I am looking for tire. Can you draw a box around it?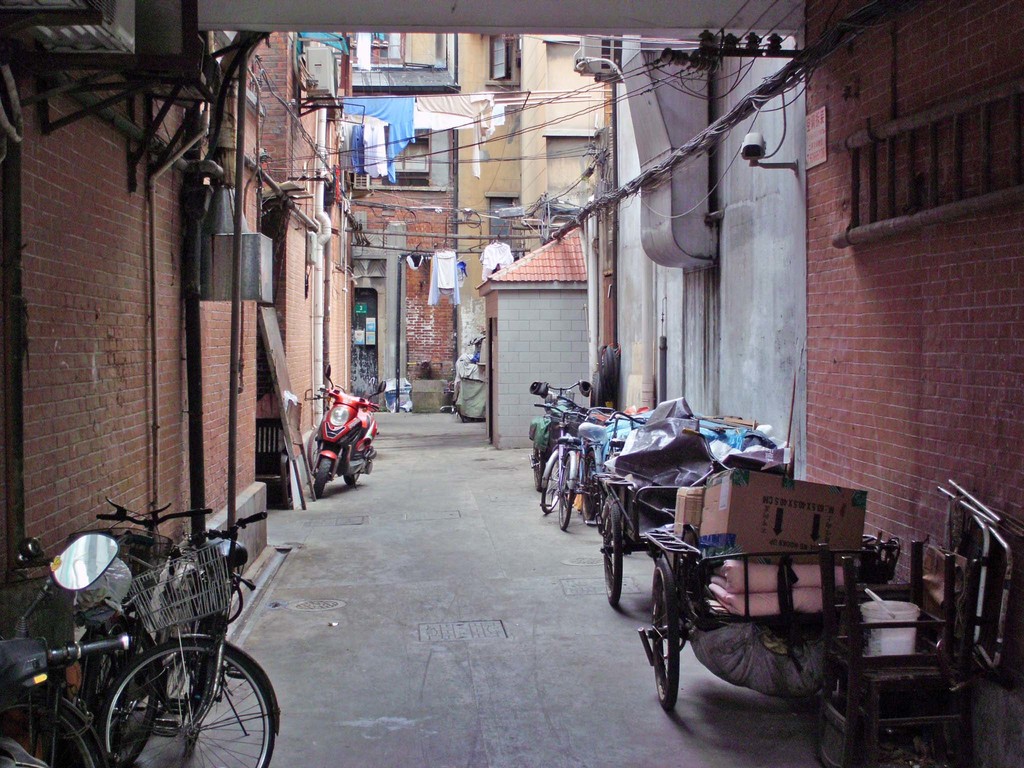
Sure, the bounding box is 100:638:275:767.
